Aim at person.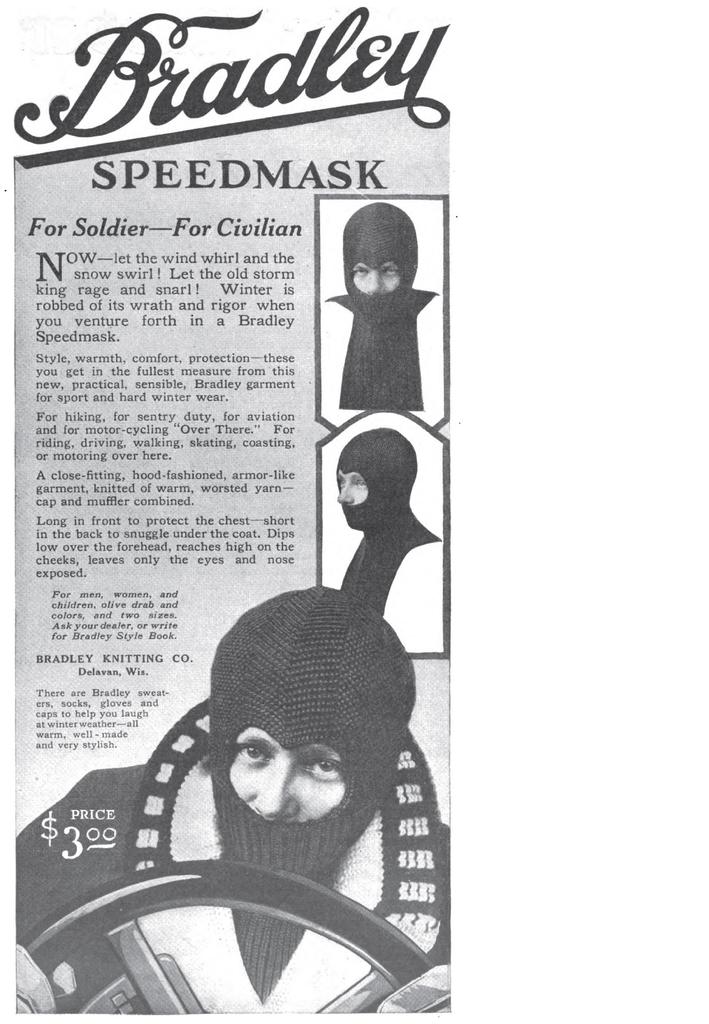
Aimed at <box>4,584,462,1023</box>.
